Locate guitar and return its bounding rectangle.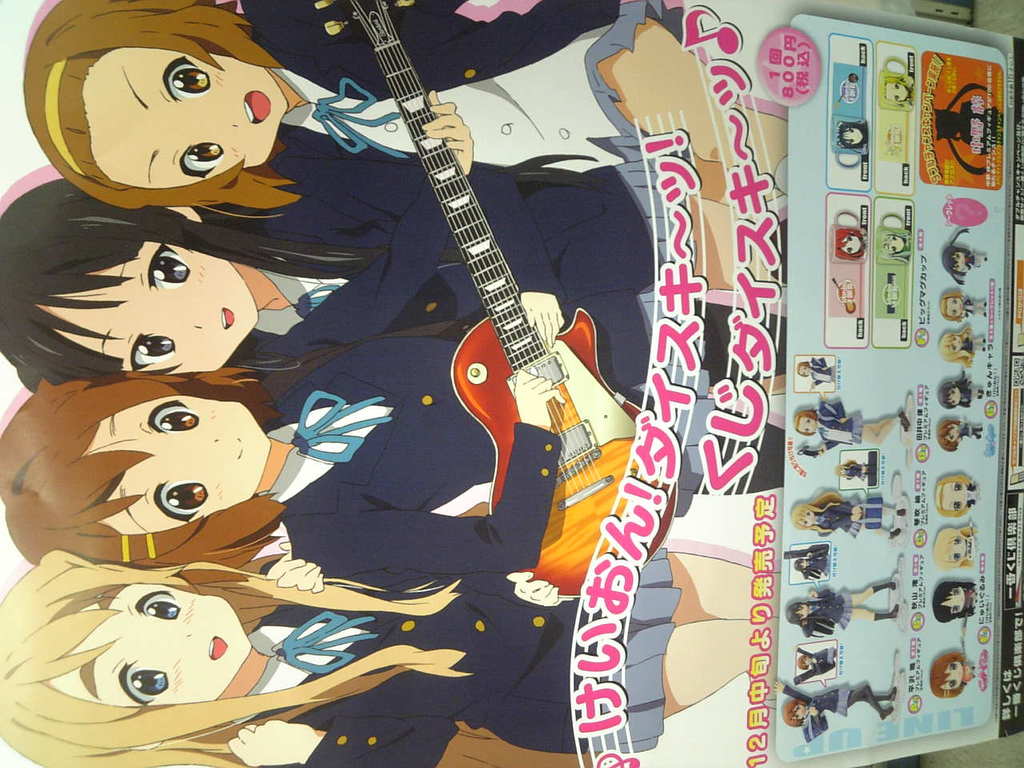
pyautogui.locateOnScreen(316, 16, 643, 594).
